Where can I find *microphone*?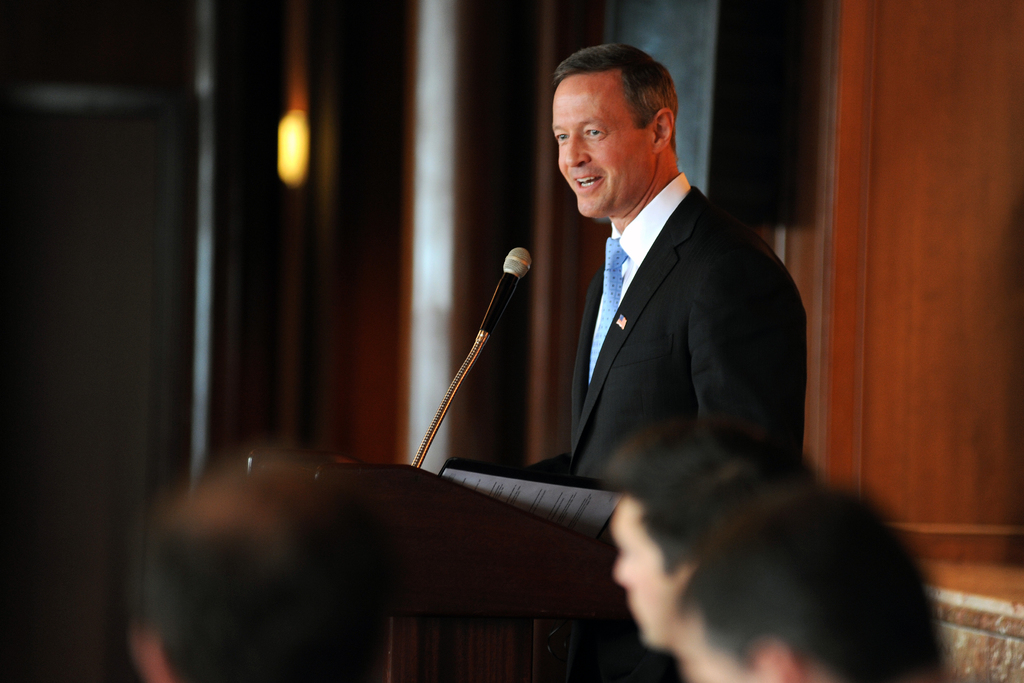
You can find it at Rect(482, 245, 532, 336).
